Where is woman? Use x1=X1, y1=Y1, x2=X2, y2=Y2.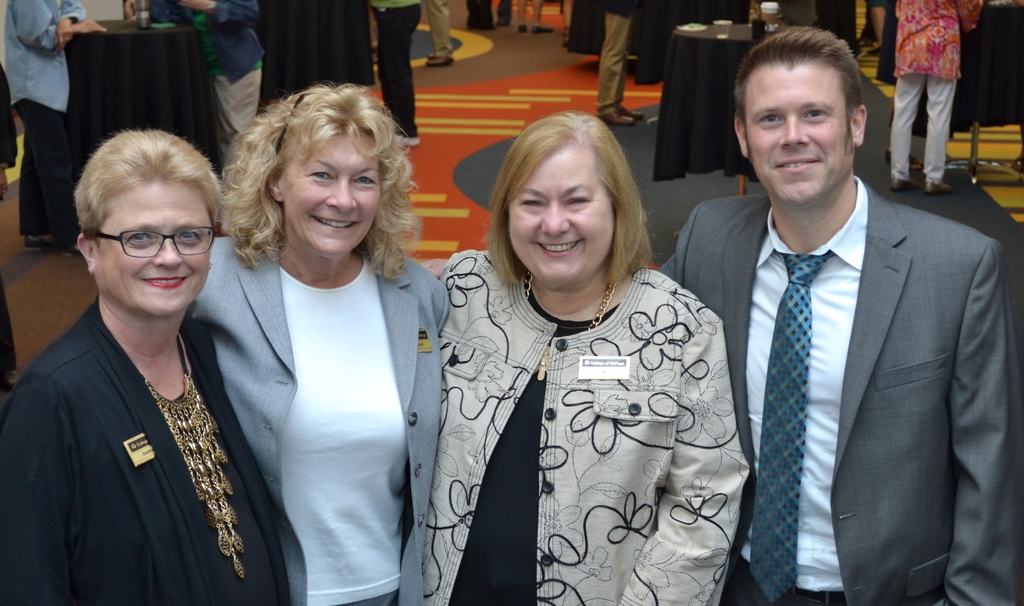
x1=184, y1=79, x2=445, y2=605.
